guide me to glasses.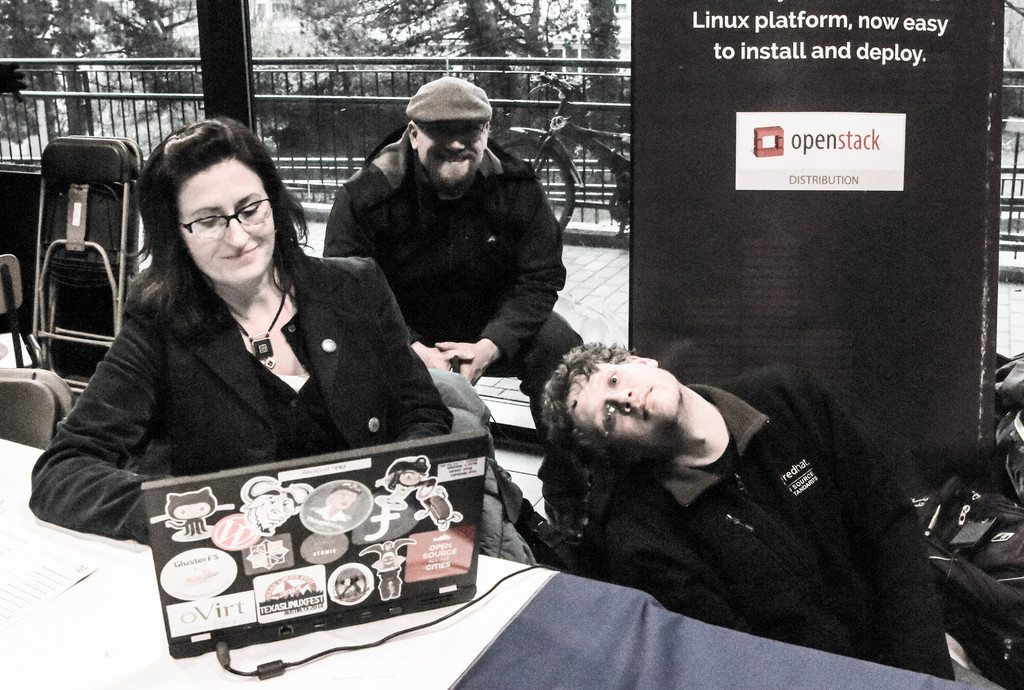
Guidance: detection(157, 197, 275, 242).
